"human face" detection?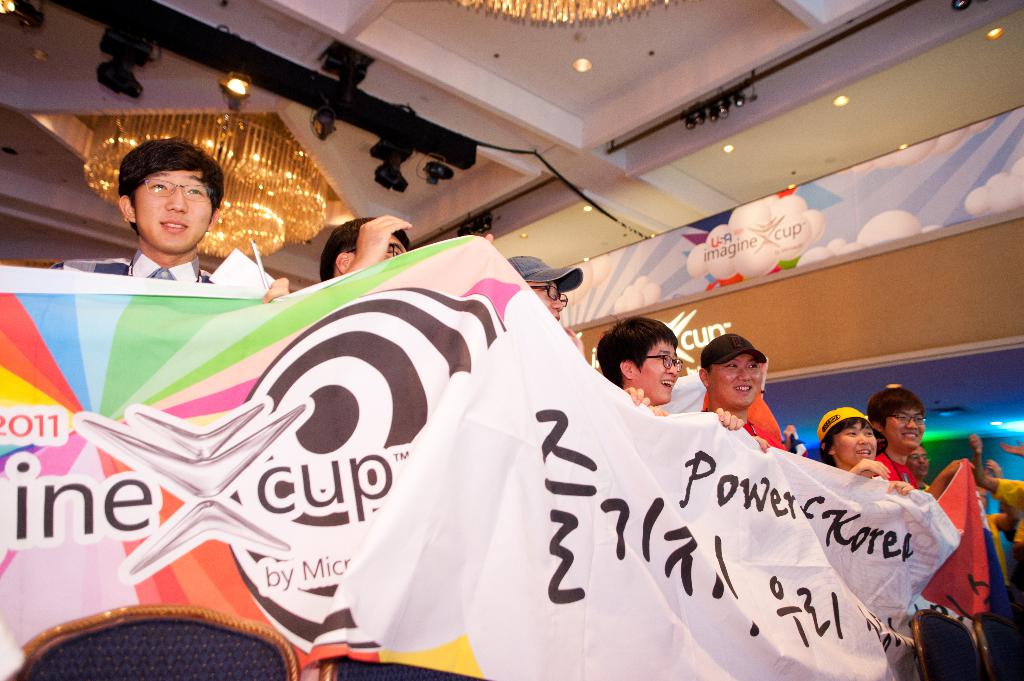
left=636, top=340, right=682, bottom=405
